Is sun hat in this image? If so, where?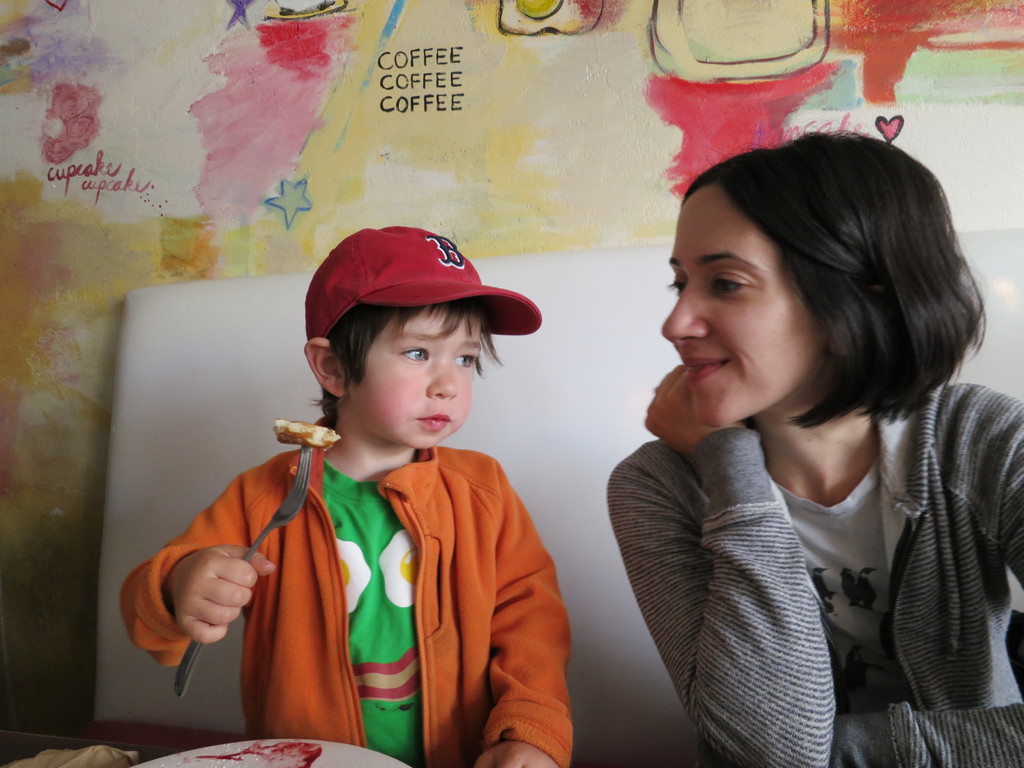
Yes, at 297 222 542 348.
